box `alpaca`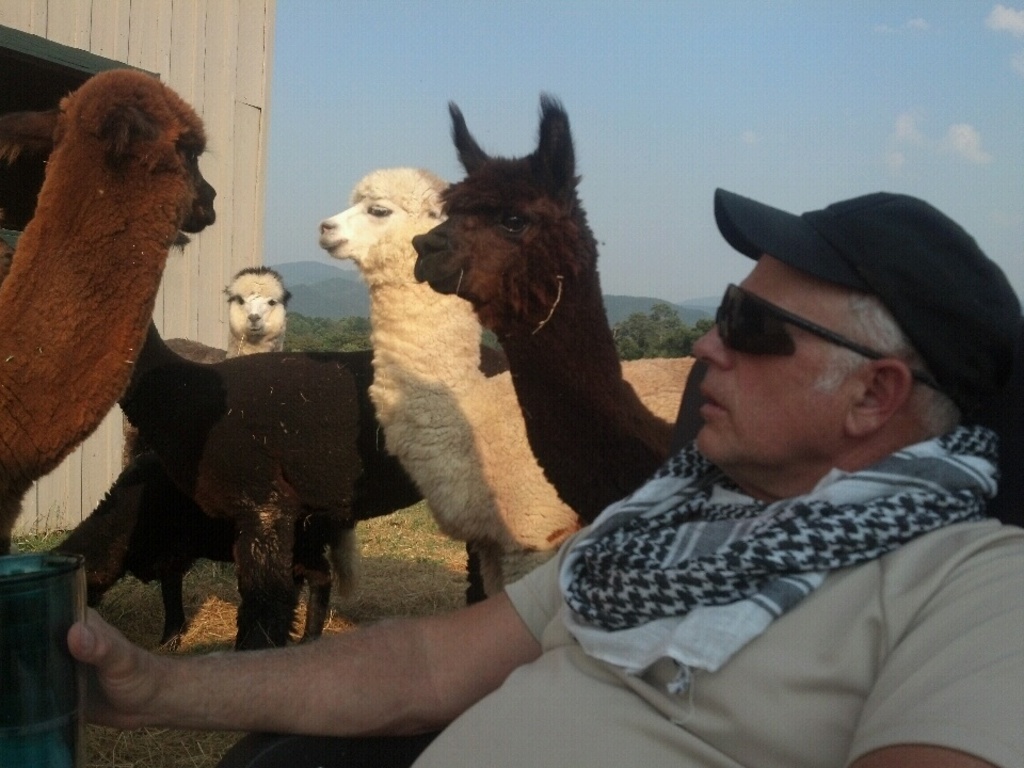
l=0, t=66, r=219, b=555
